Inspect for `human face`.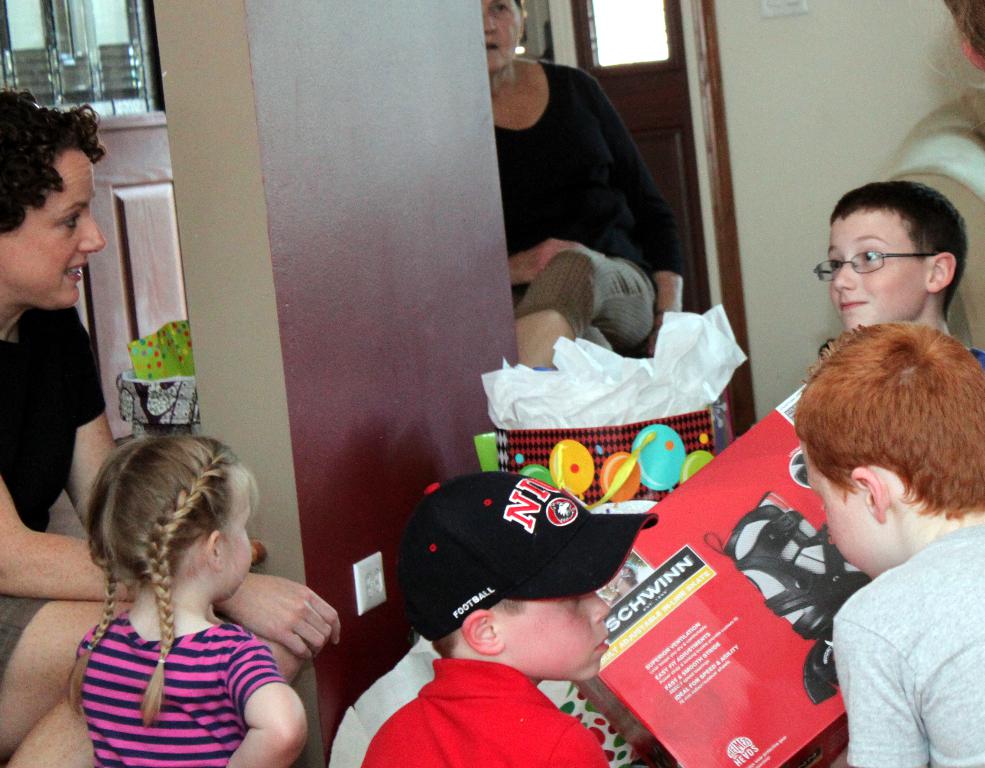
Inspection: Rect(480, 0, 522, 73).
